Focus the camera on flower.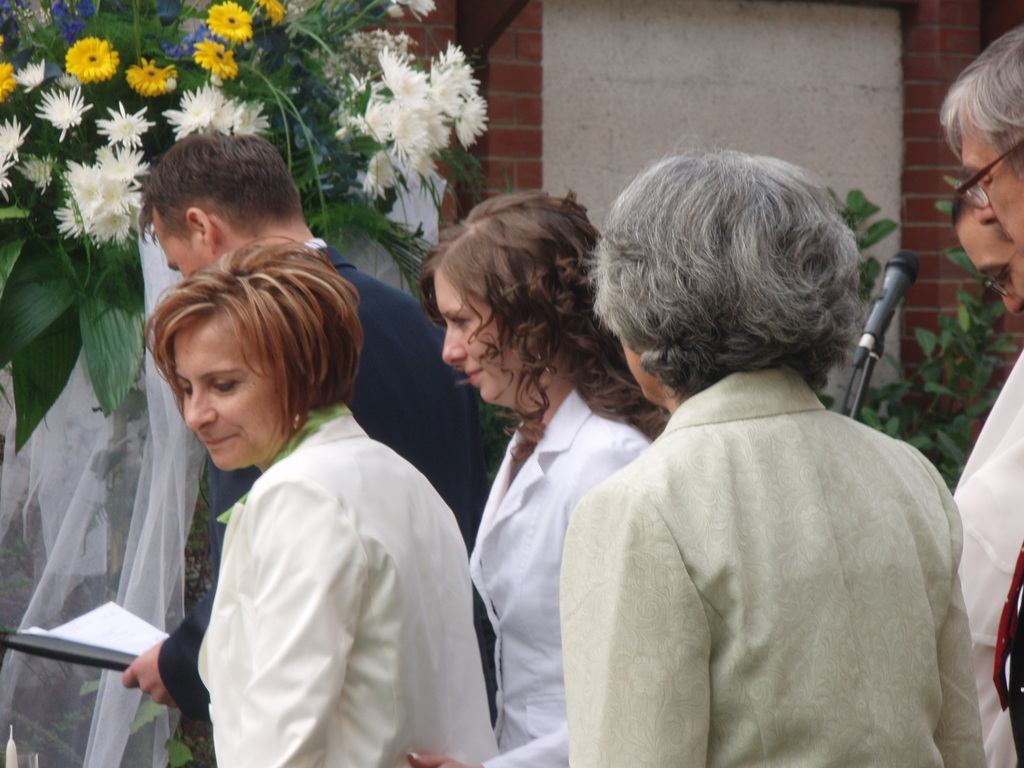
Focus region: (236,98,271,132).
